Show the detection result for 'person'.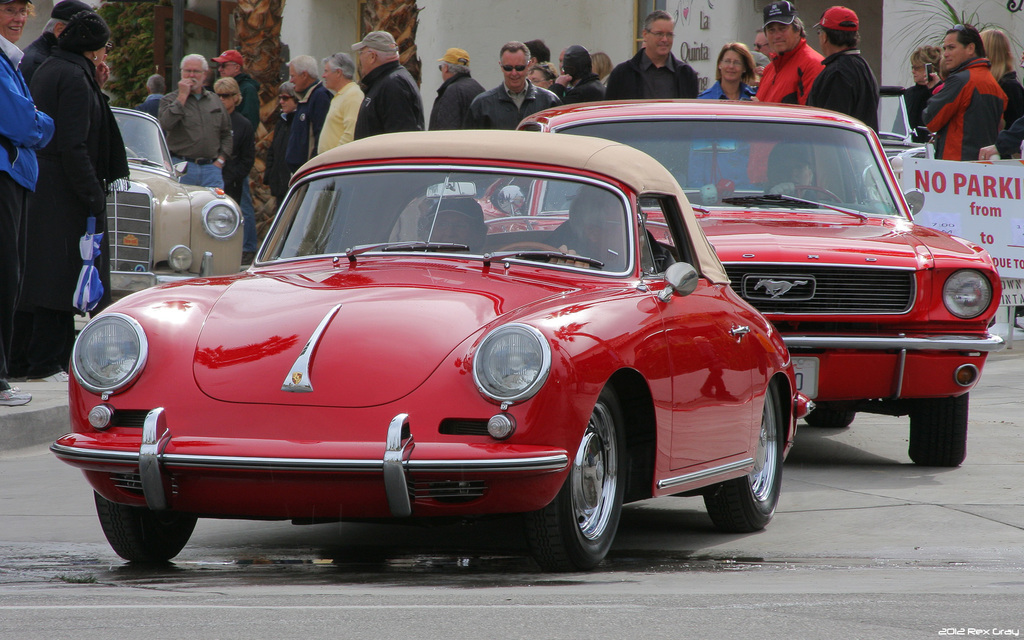
<bbox>13, 0, 93, 83</bbox>.
